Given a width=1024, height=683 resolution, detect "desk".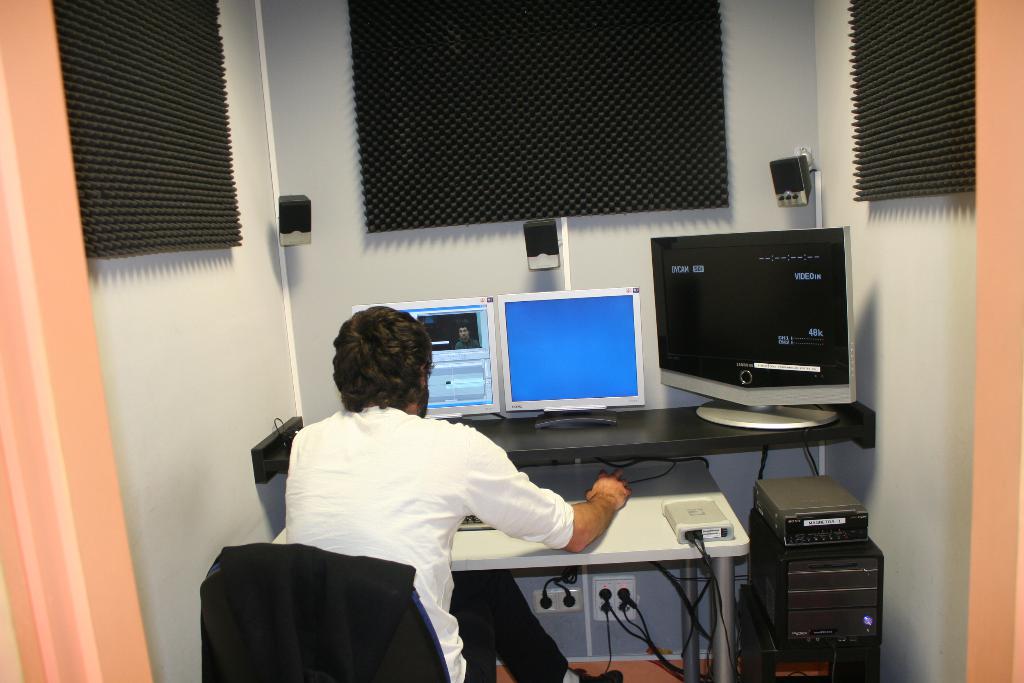
264, 484, 747, 682.
